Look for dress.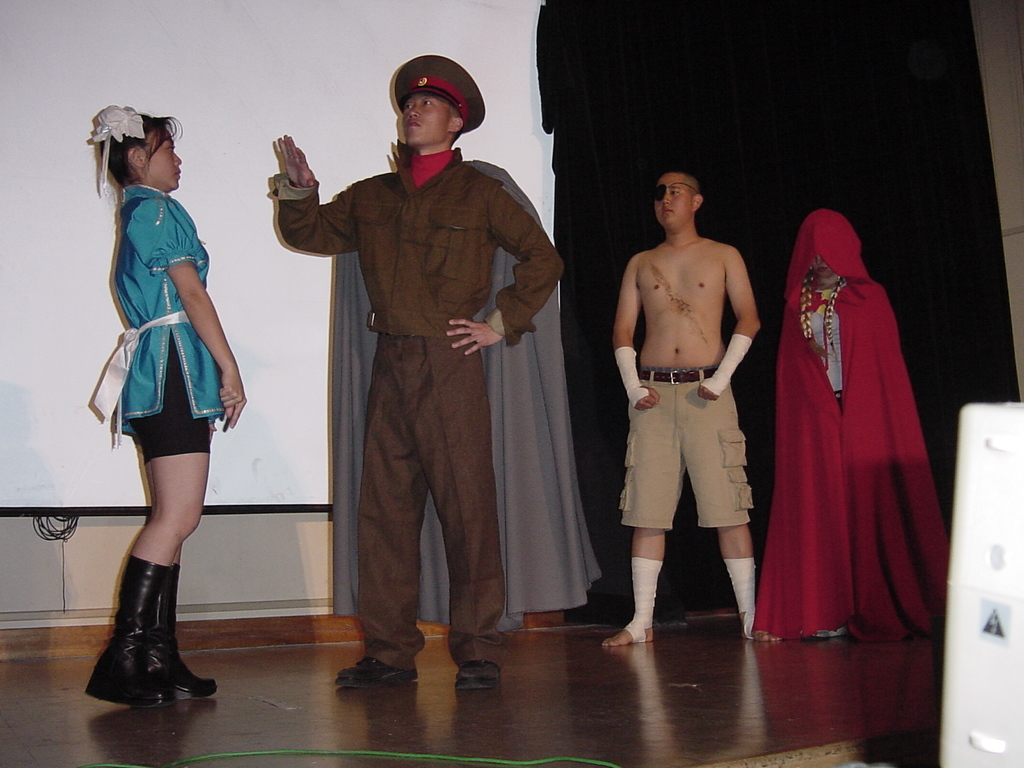
Found: {"x1": 771, "y1": 264, "x2": 957, "y2": 636}.
